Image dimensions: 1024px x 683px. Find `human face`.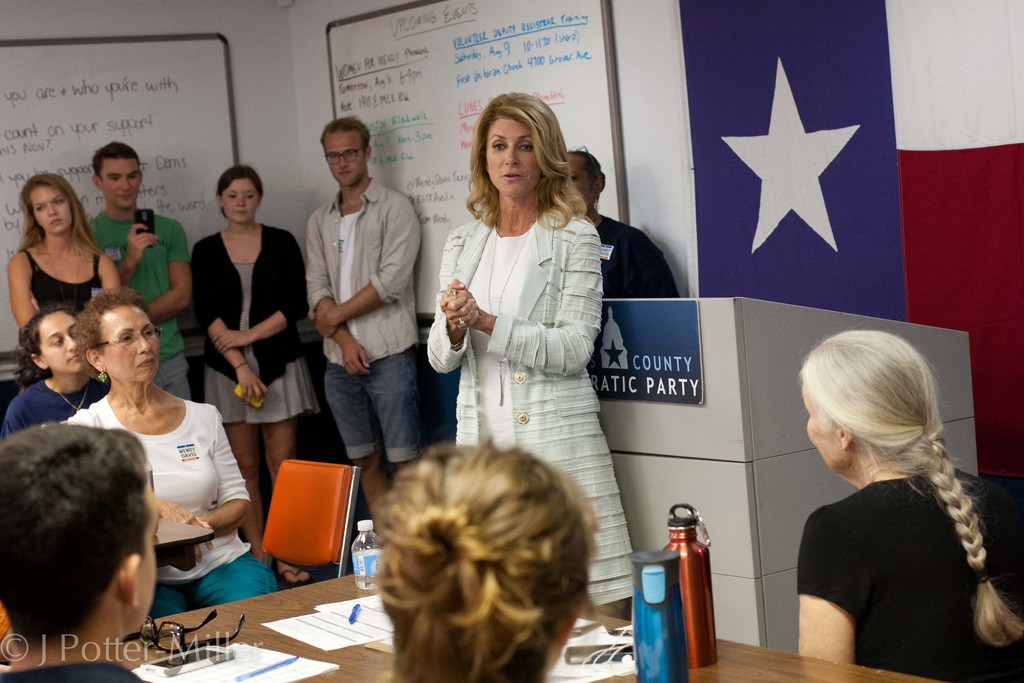
803:397:852:468.
